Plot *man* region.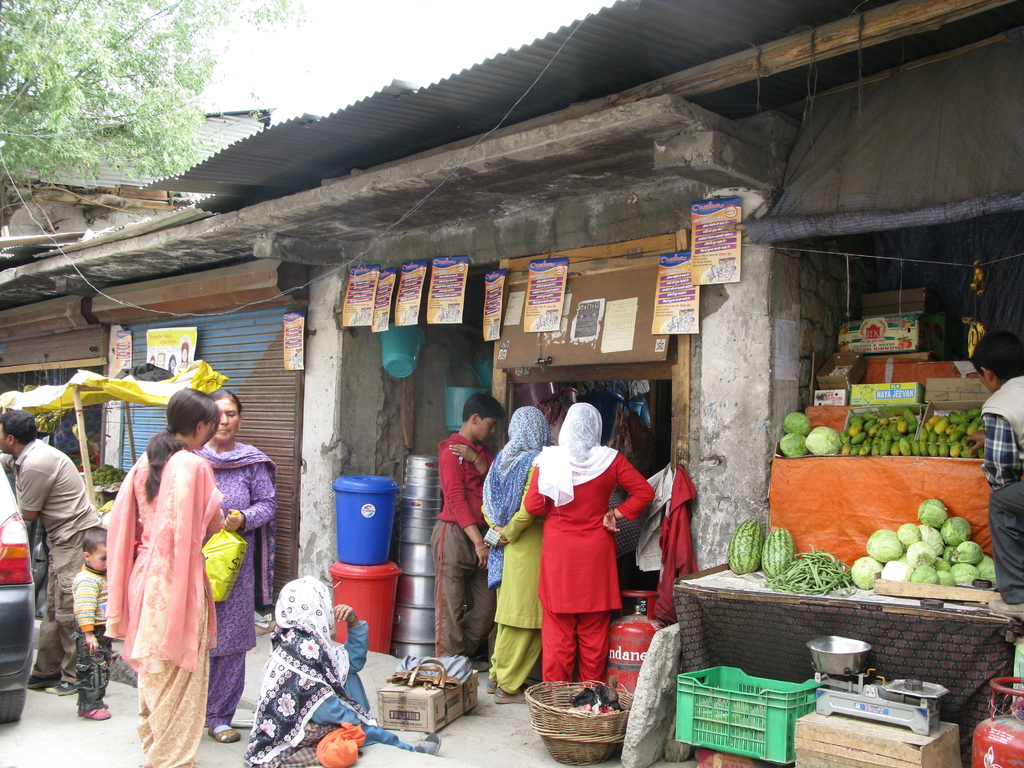
Plotted at box(9, 407, 100, 713).
